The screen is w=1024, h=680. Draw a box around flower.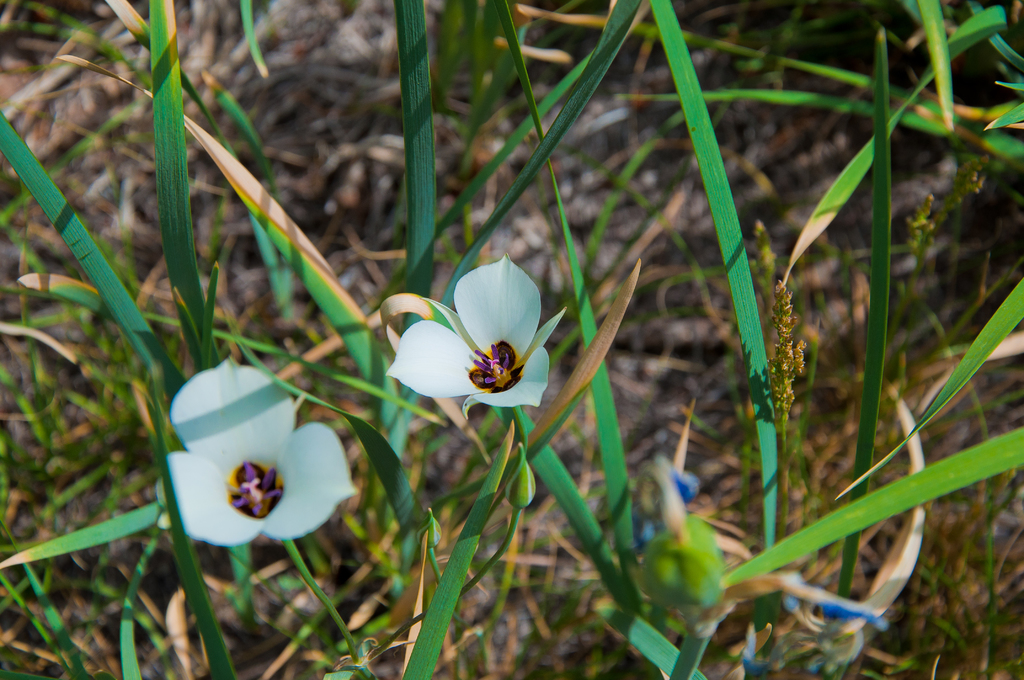
box=[395, 261, 550, 414].
